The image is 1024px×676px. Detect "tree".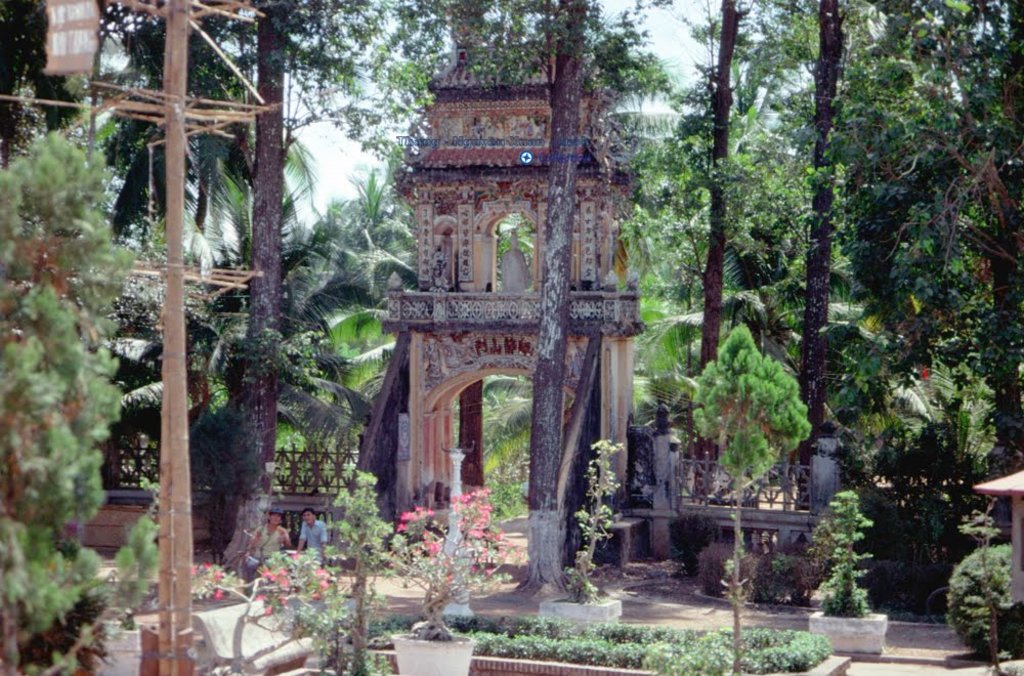
Detection: detection(267, 0, 560, 172).
